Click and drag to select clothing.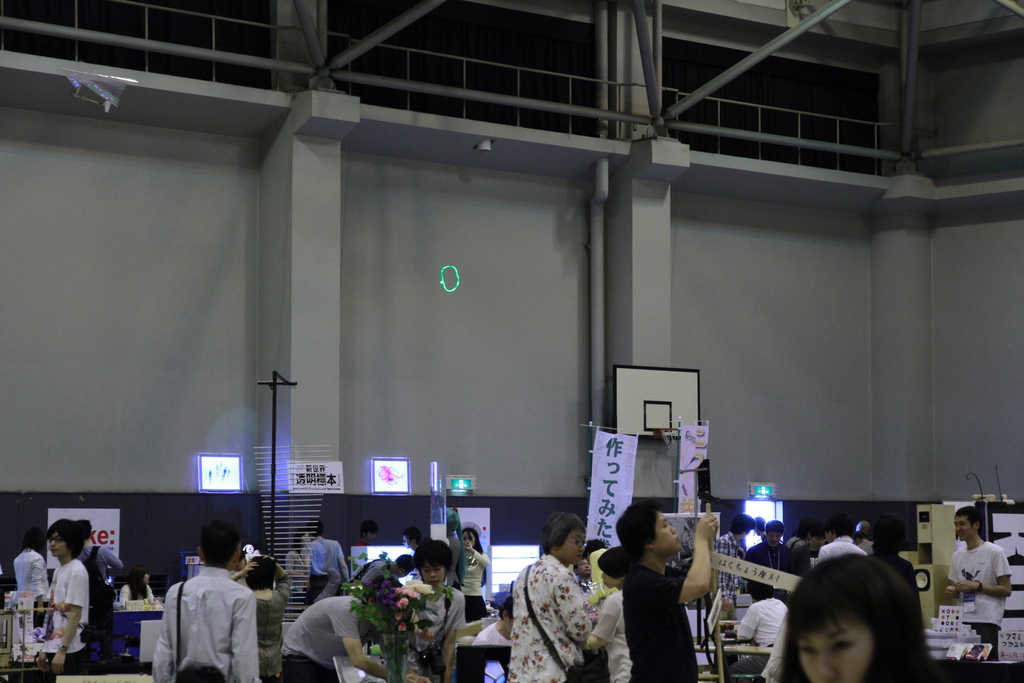
Selection: 77/545/124/662.
